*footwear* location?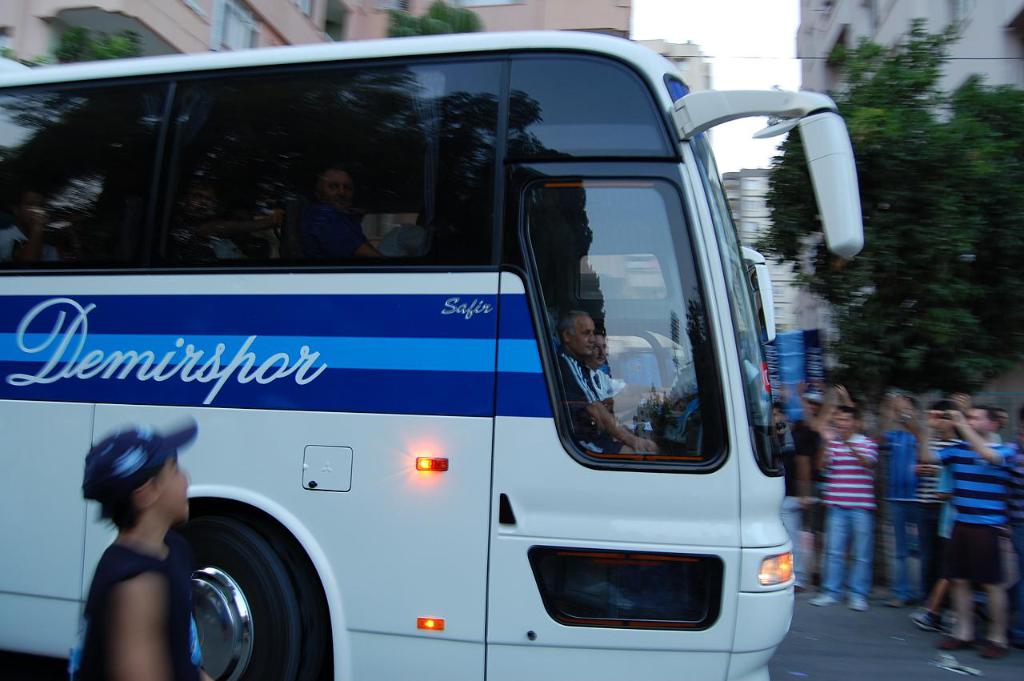
942/612/959/631
